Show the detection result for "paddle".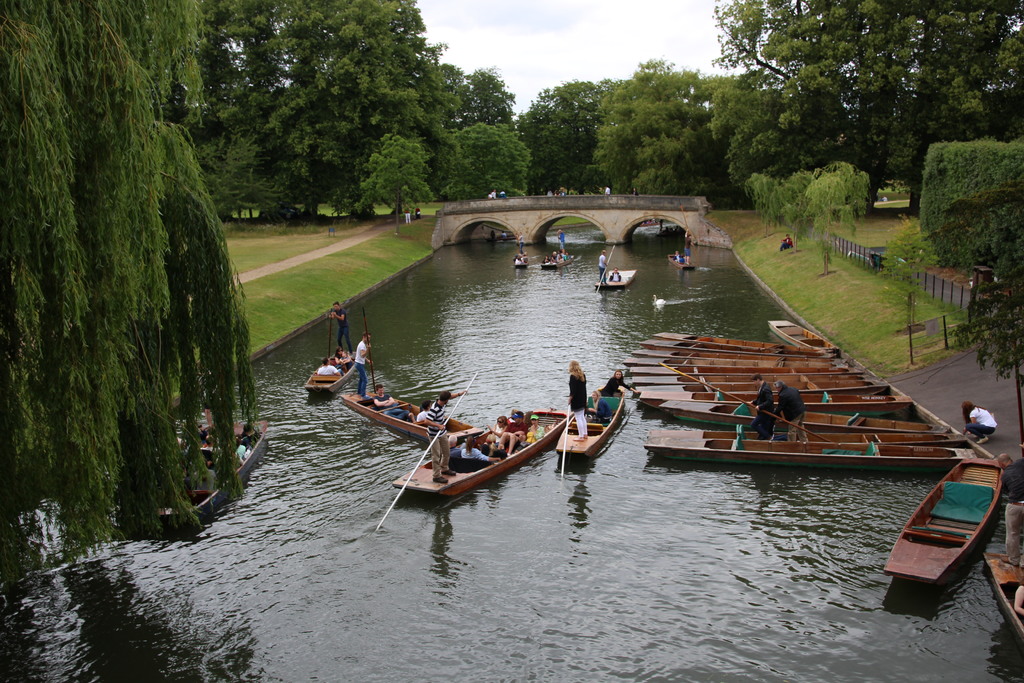
<bbox>515, 232, 520, 254</bbox>.
